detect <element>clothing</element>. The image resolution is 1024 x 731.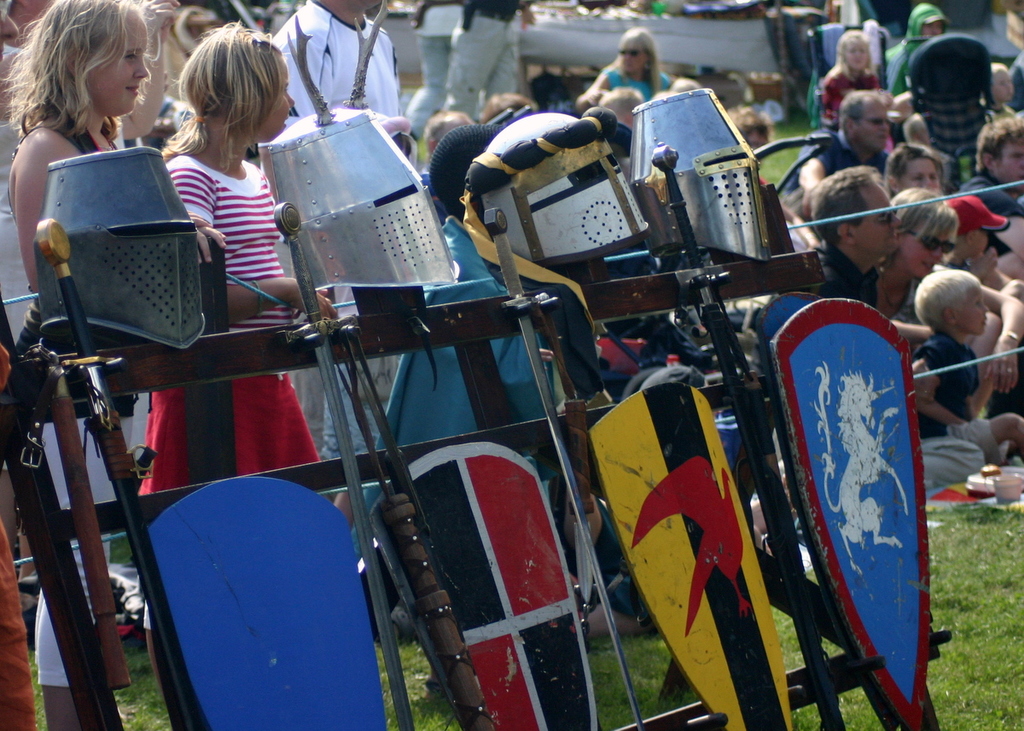
(889,3,949,93).
